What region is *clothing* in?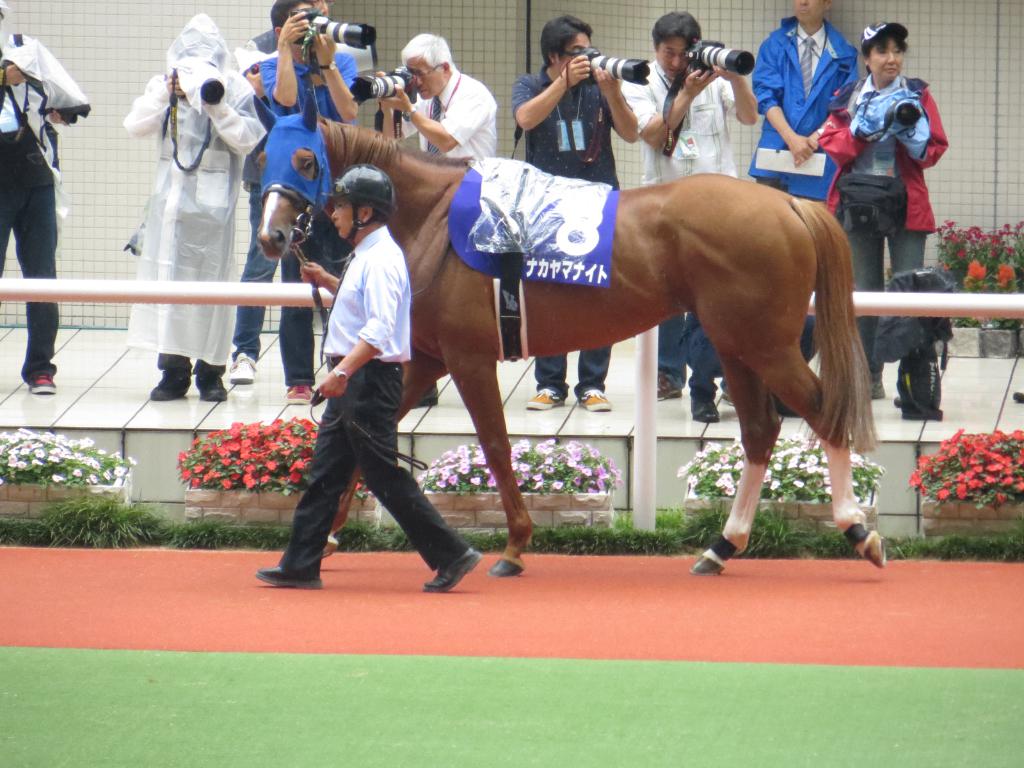
x1=502, y1=65, x2=641, y2=381.
